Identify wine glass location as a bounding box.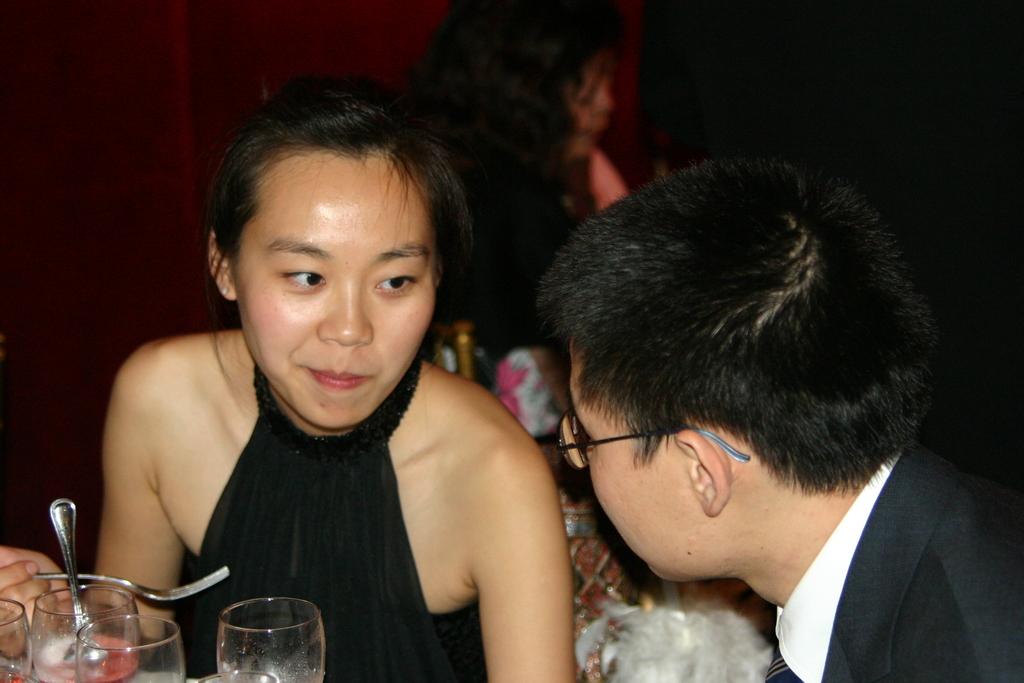
Rect(35, 580, 133, 680).
